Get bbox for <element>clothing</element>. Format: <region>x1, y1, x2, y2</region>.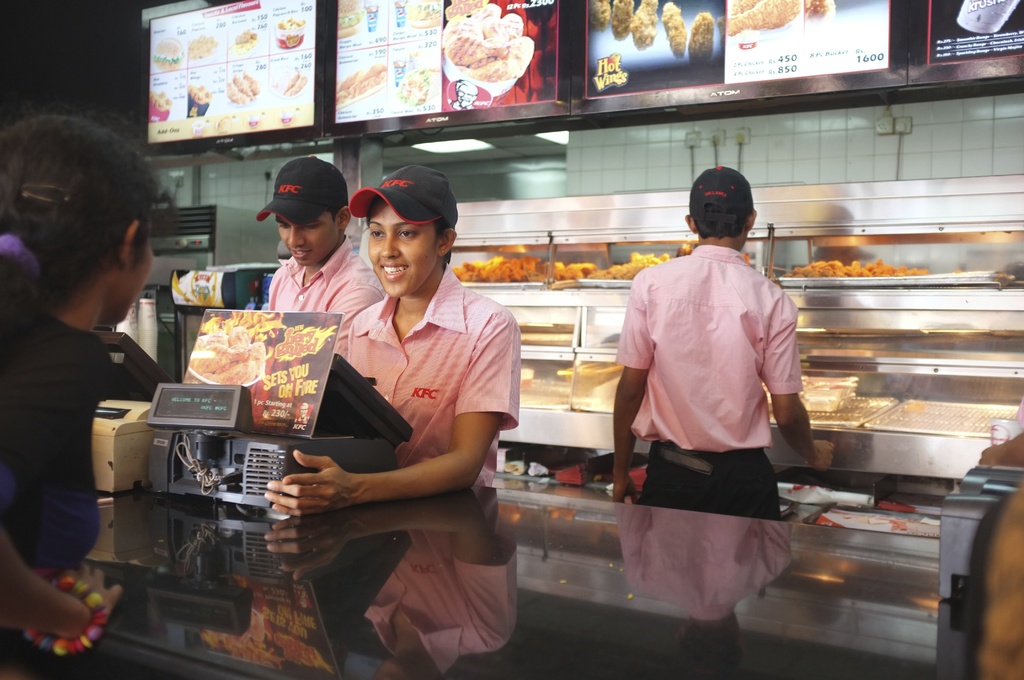
<region>269, 234, 385, 358</region>.
